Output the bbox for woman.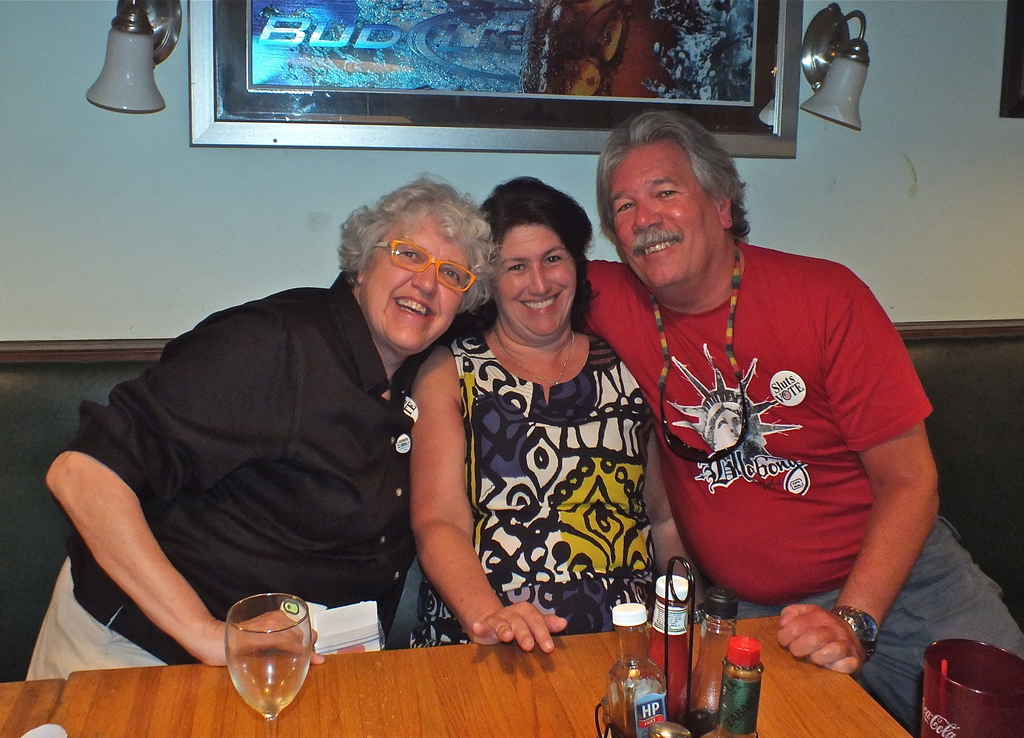
20/169/509/681.
